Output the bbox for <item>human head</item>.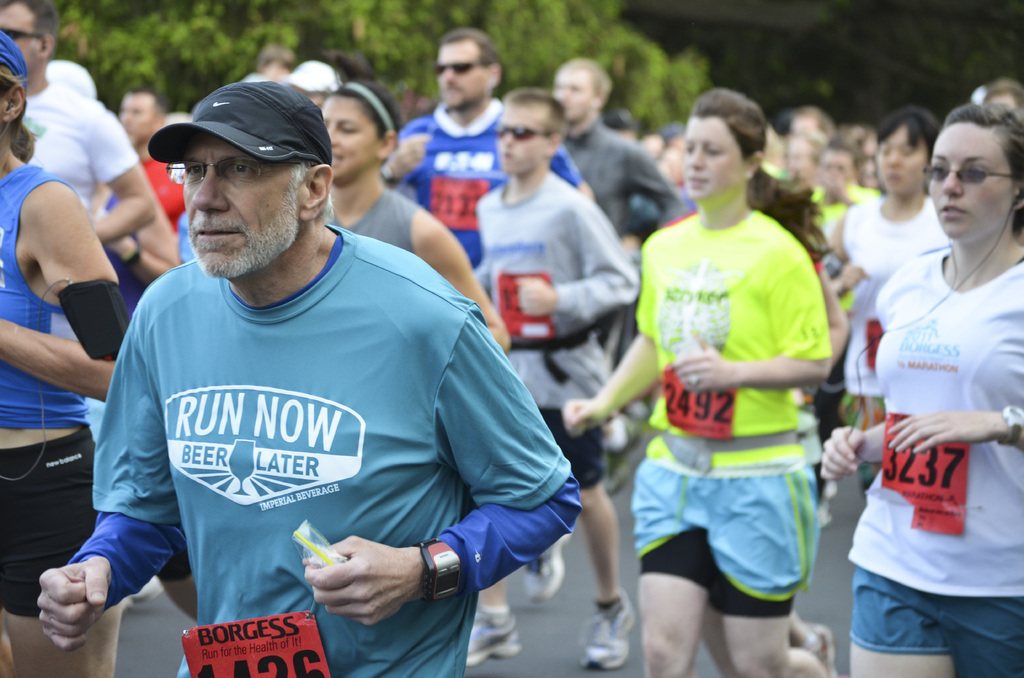
496/90/564/176.
